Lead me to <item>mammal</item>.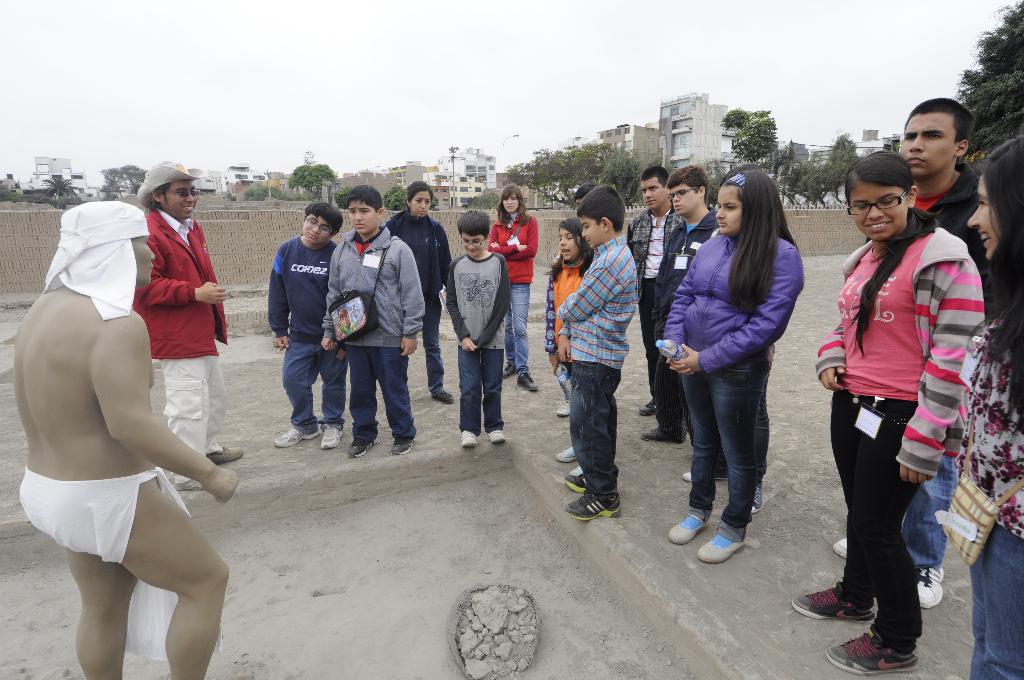
Lead to pyautogui.locateOnScreen(387, 179, 450, 405).
